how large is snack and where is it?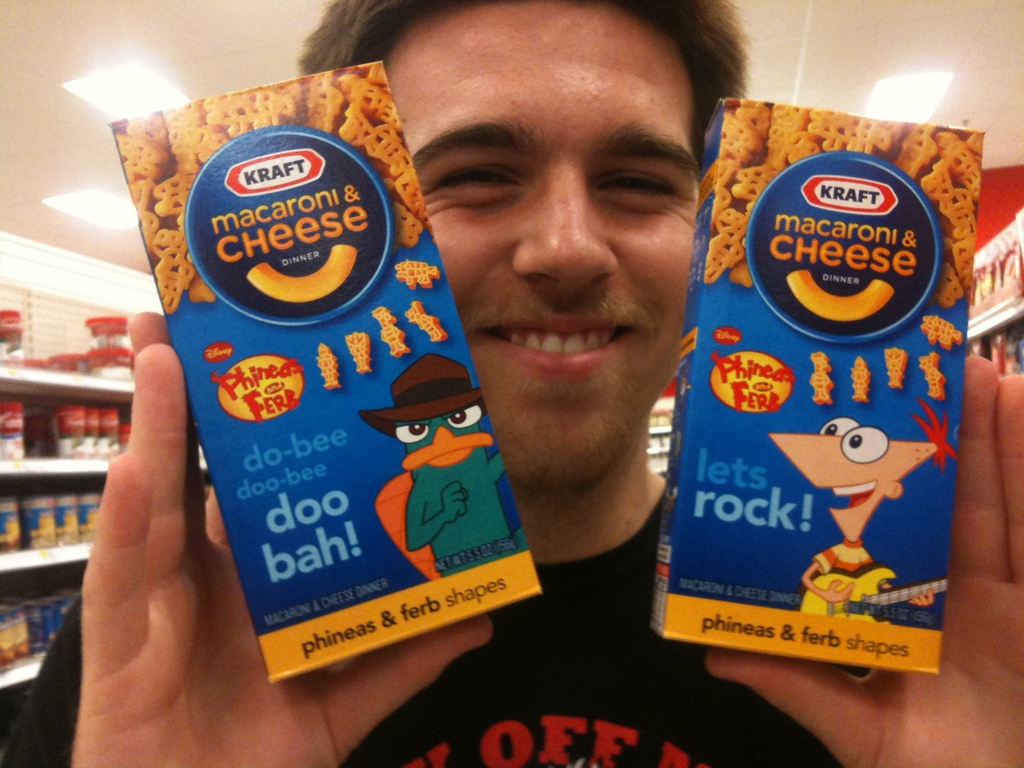
Bounding box: left=406, top=302, right=450, bottom=344.
